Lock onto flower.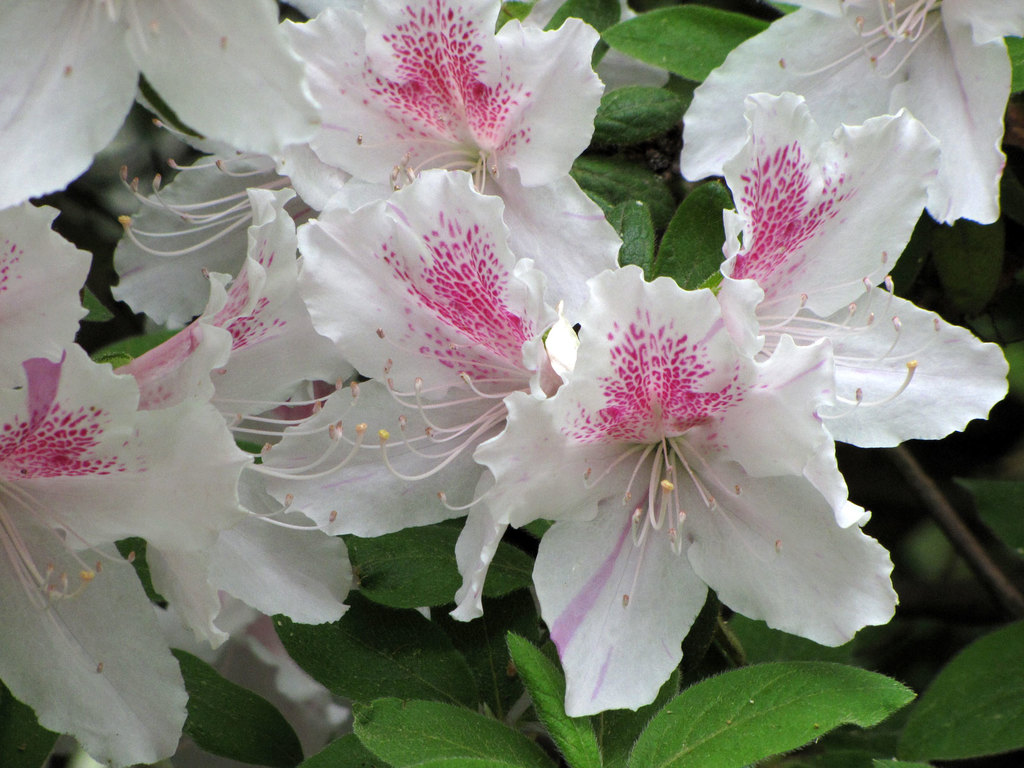
Locked: select_region(540, 264, 875, 697).
